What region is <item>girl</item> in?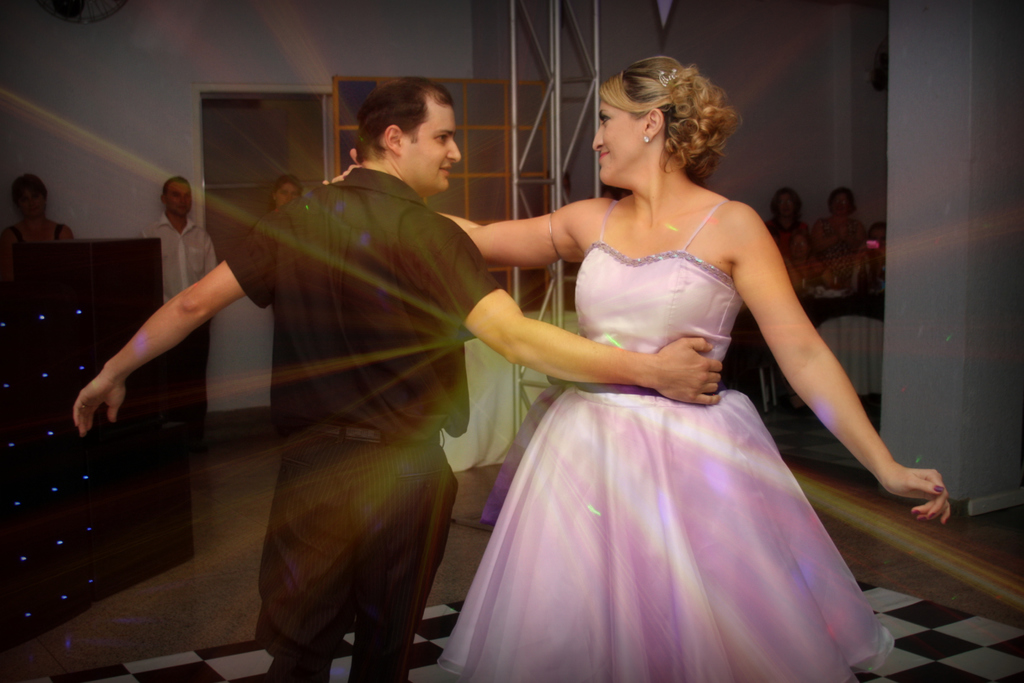
(x1=323, y1=53, x2=952, y2=682).
